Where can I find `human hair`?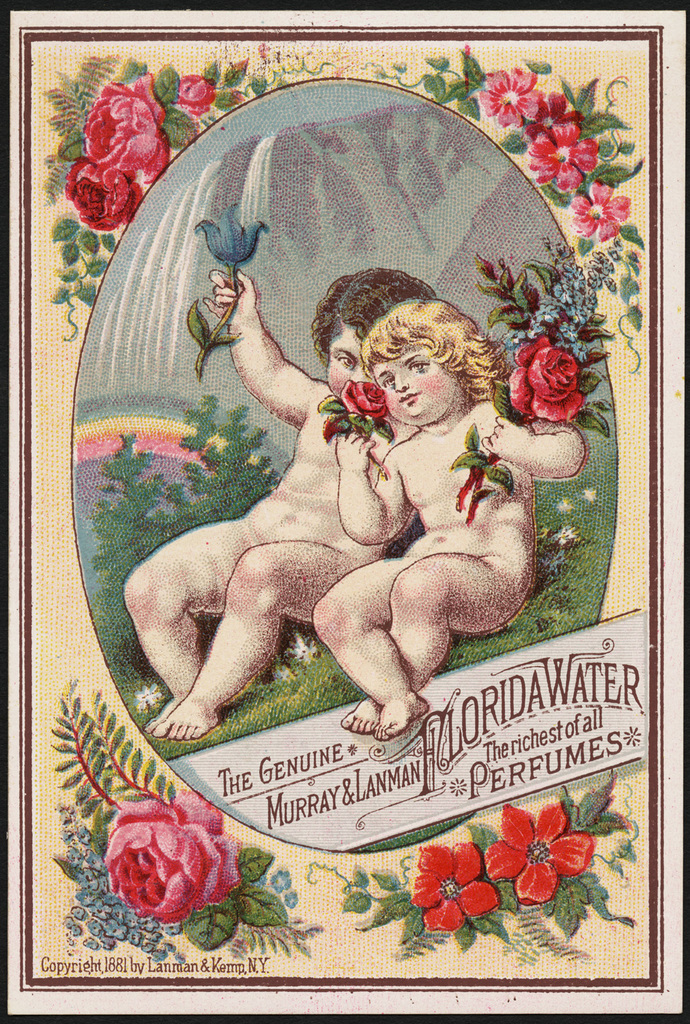
You can find it at x1=306, y1=266, x2=437, y2=368.
